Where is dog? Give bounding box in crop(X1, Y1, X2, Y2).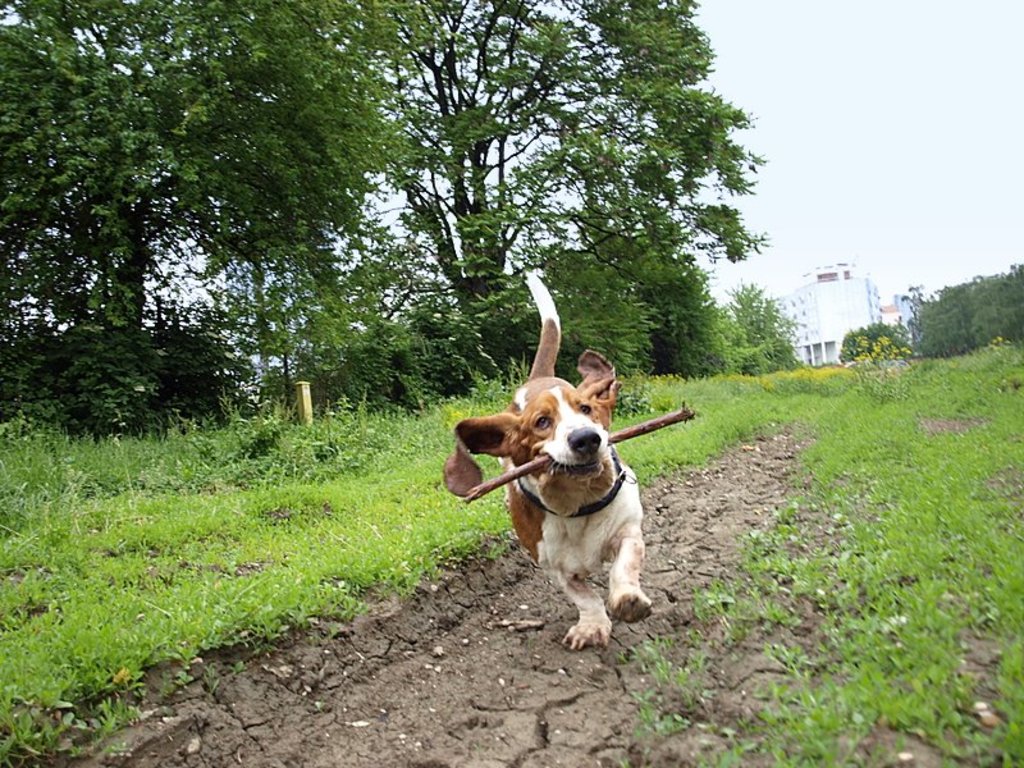
crop(444, 269, 655, 654).
